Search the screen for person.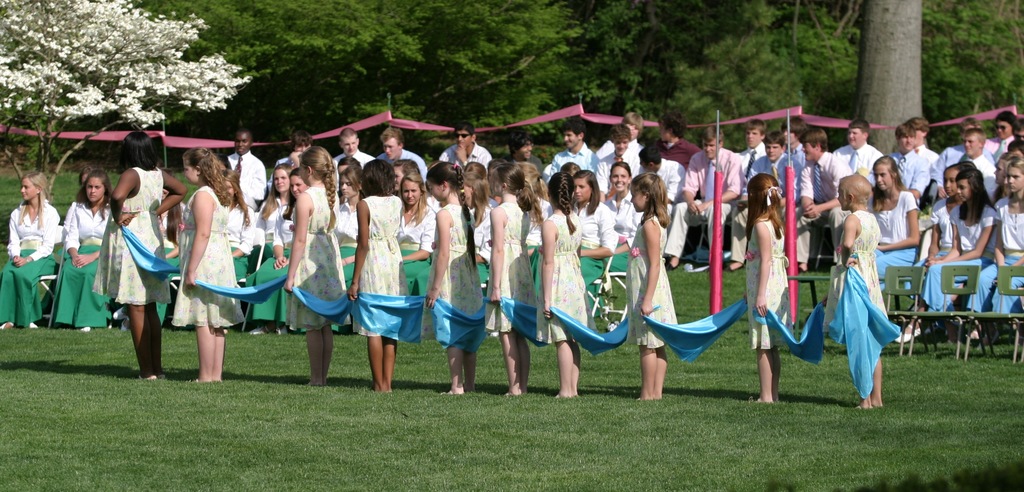
Found at box=[535, 170, 588, 403].
